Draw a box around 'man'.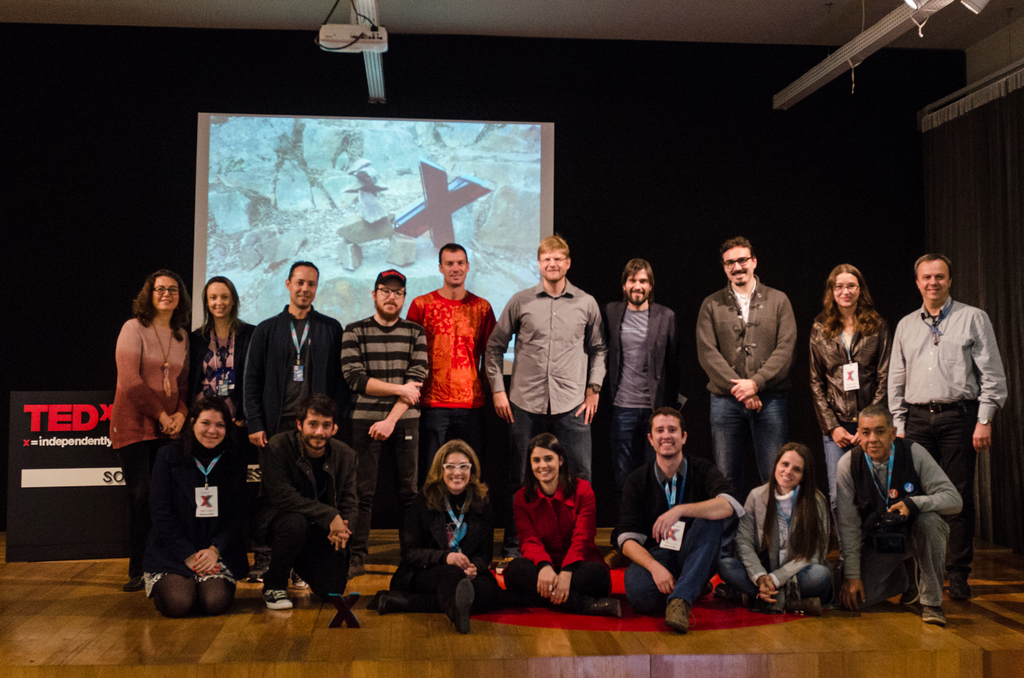
detection(828, 405, 964, 628).
